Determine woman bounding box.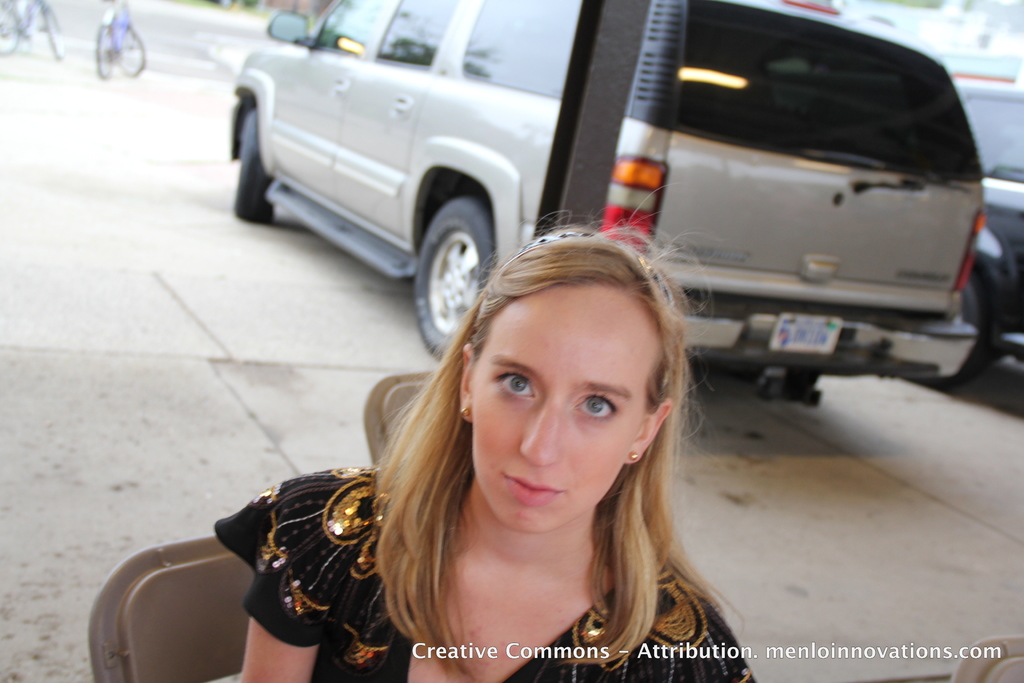
Determined: x1=211, y1=178, x2=760, y2=682.
